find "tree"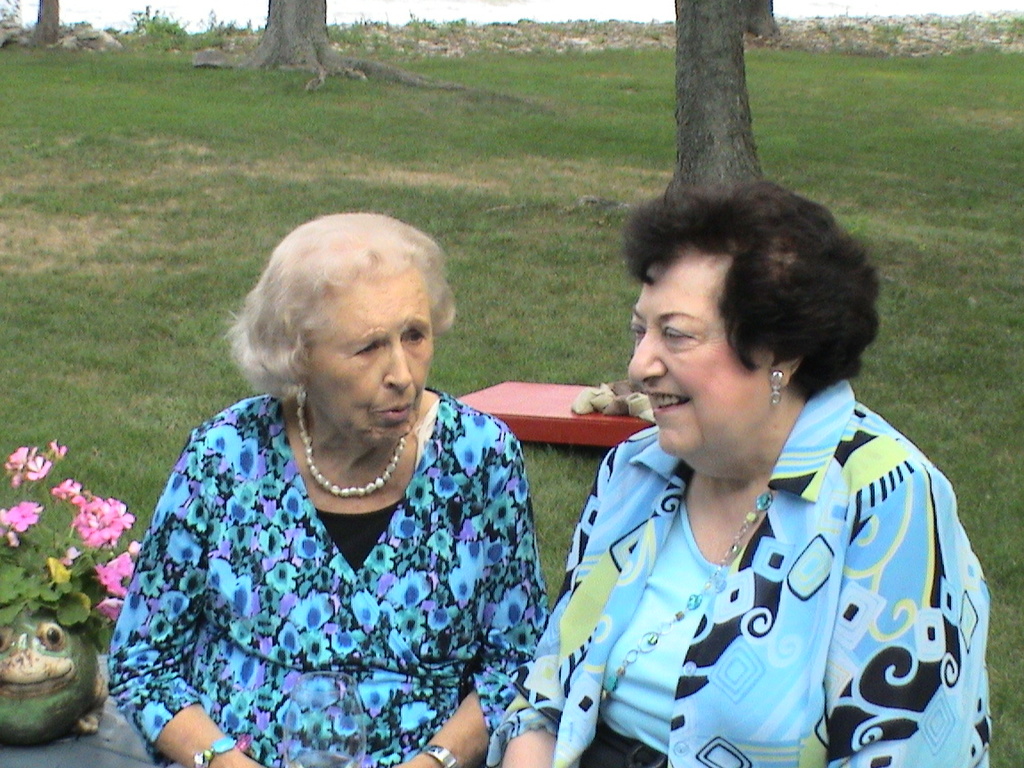
x1=11 y1=0 x2=119 y2=51
